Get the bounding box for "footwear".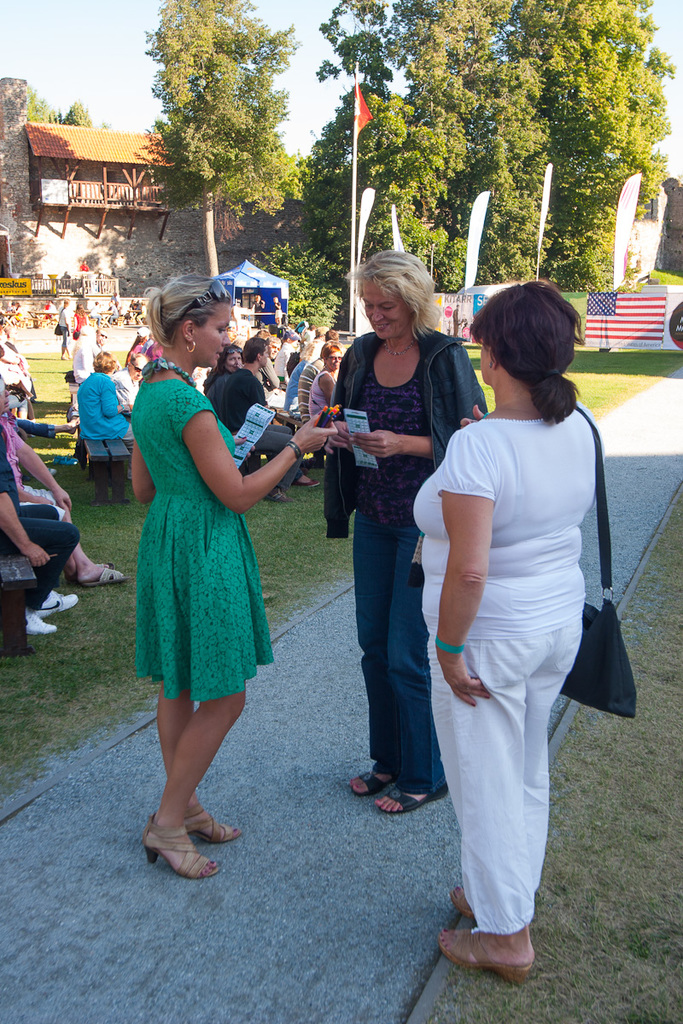
bbox=(42, 590, 87, 613).
